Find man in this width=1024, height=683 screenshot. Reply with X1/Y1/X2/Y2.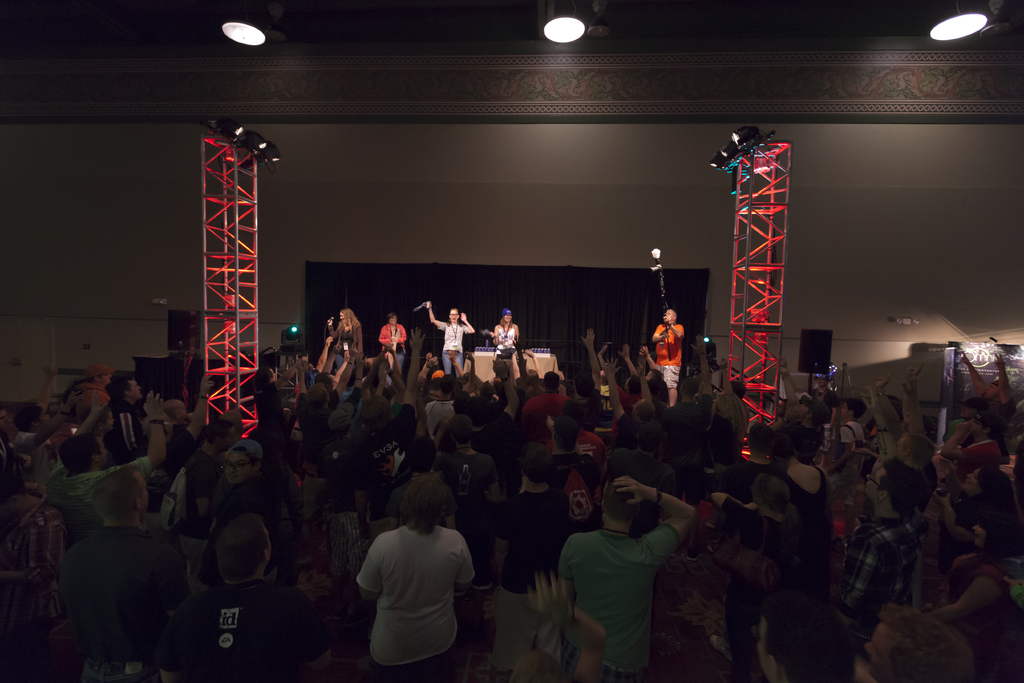
62/468/191/682.
